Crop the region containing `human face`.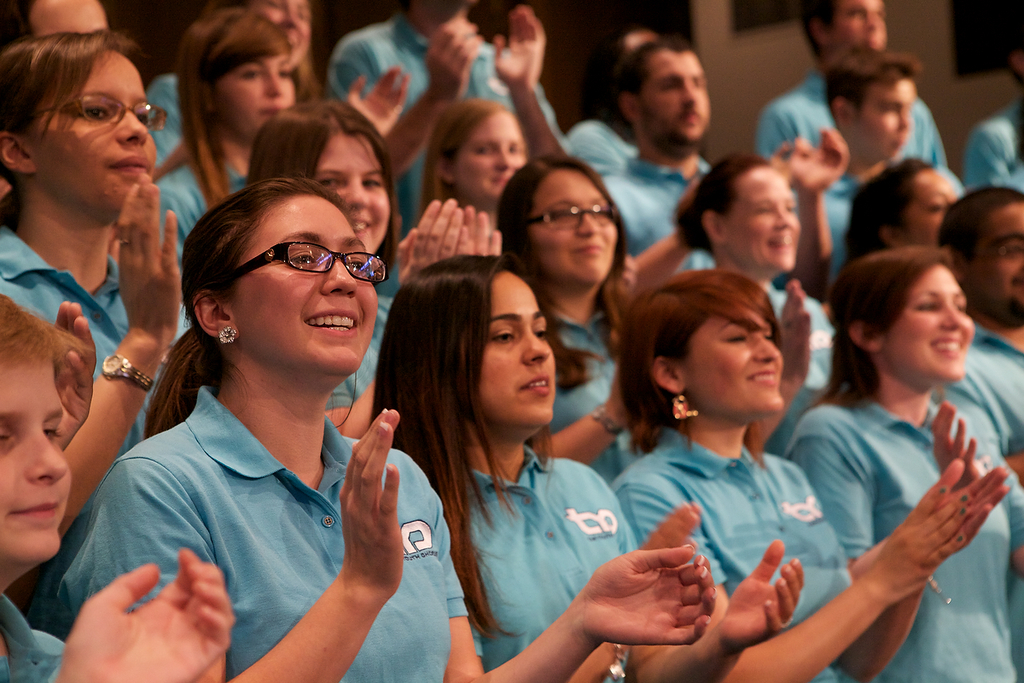
Crop region: (left=16, top=3, right=105, bottom=36).
